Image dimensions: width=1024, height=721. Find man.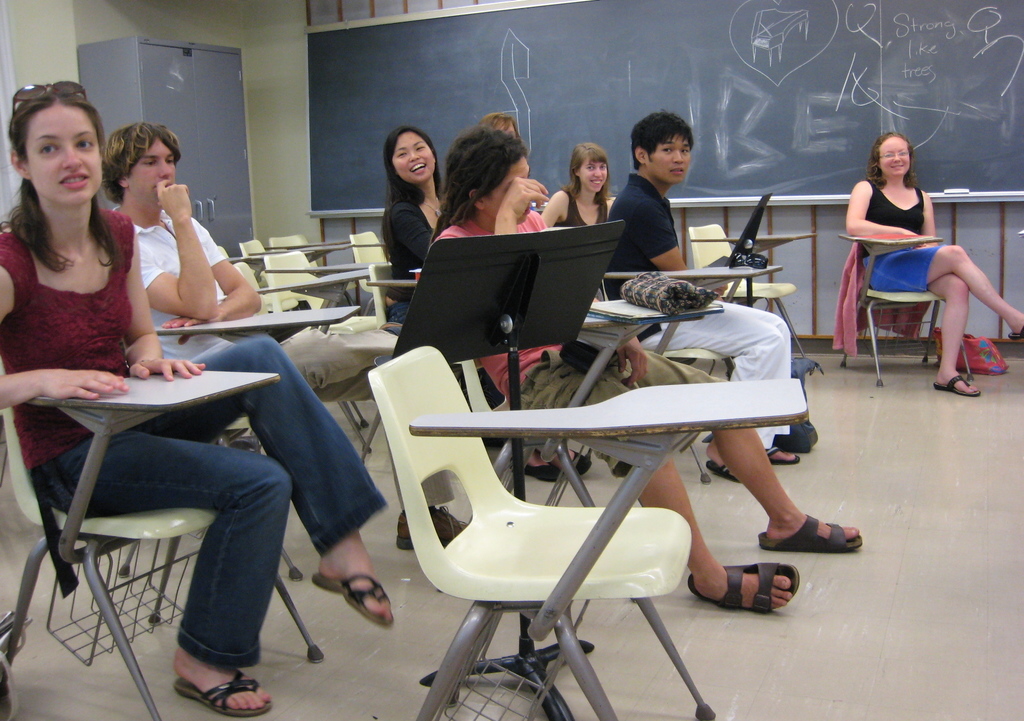
(x1=99, y1=123, x2=467, y2=552).
